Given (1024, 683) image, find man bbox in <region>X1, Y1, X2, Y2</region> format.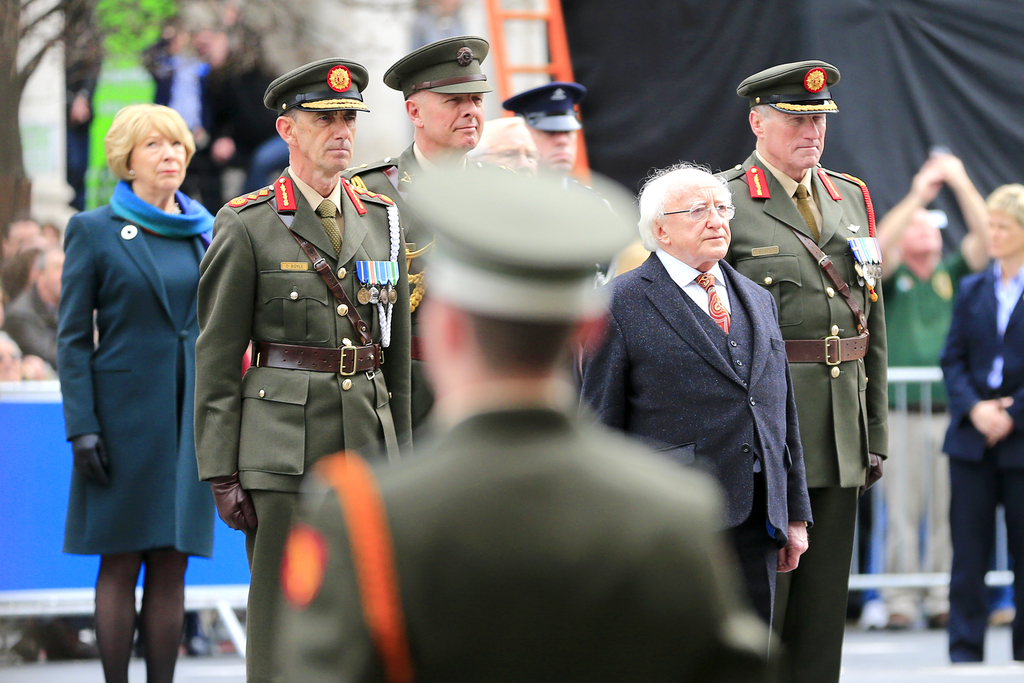
<region>708, 57, 891, 682</region>.
